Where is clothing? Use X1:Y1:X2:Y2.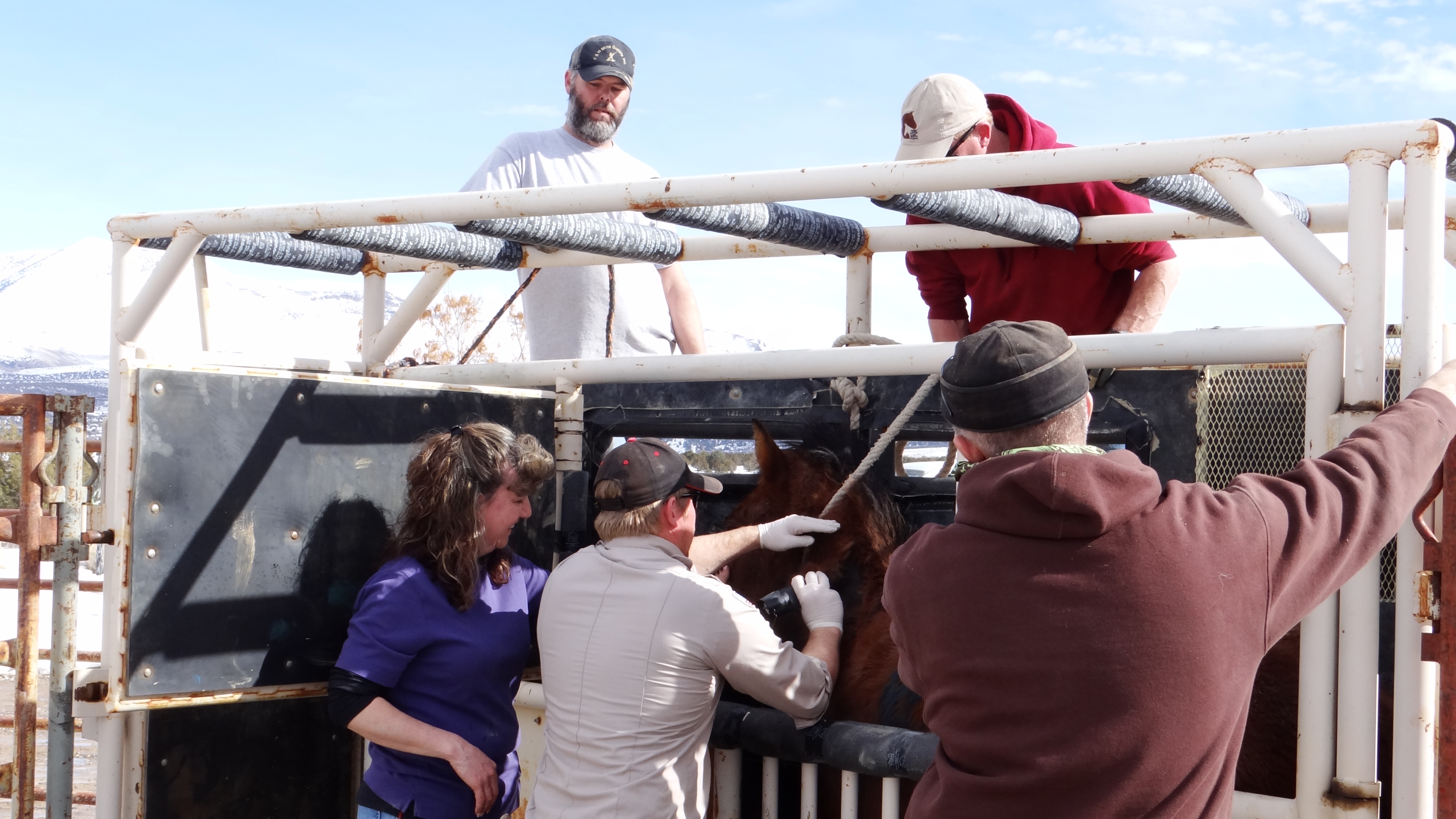
105:172:178:256.
